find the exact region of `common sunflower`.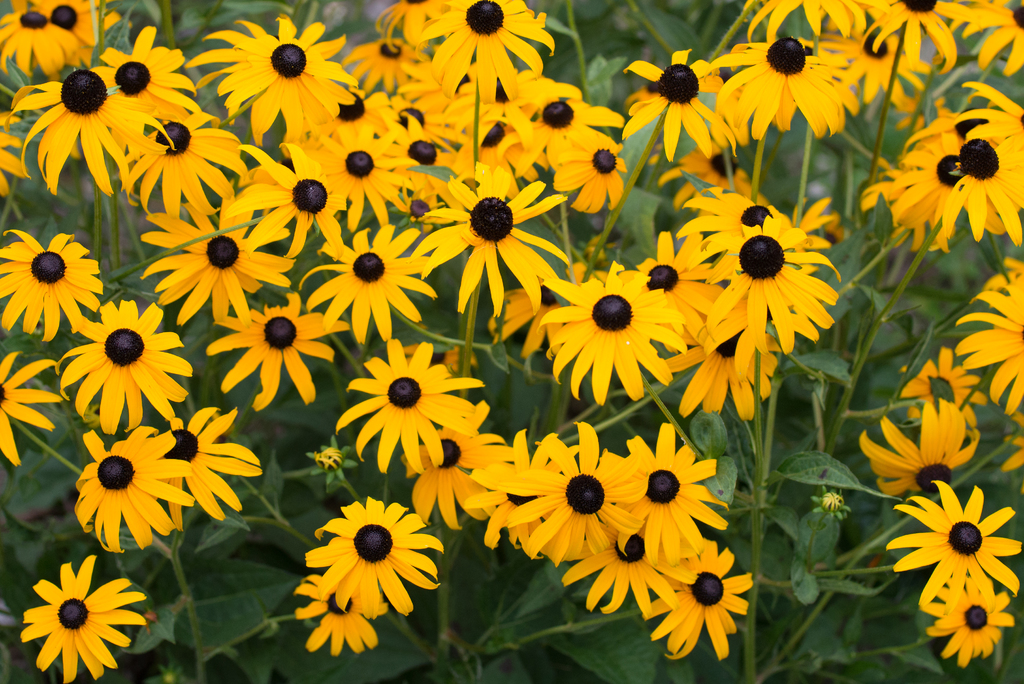
Exact region: bbox=[97, 448, 150, 548].
